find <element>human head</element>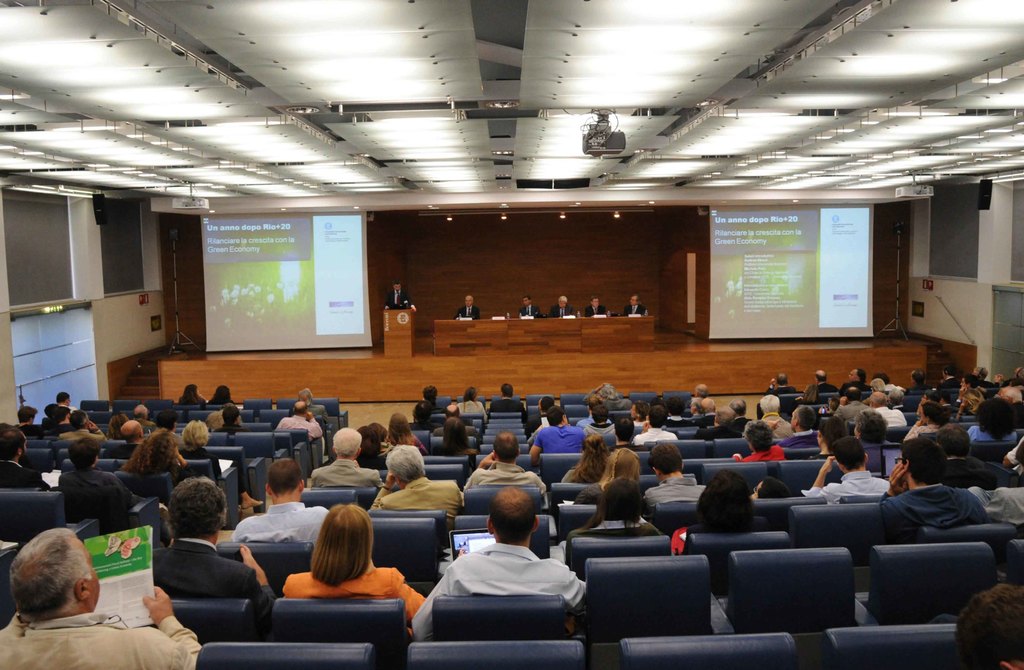
region(751, 477, 791, 498)
